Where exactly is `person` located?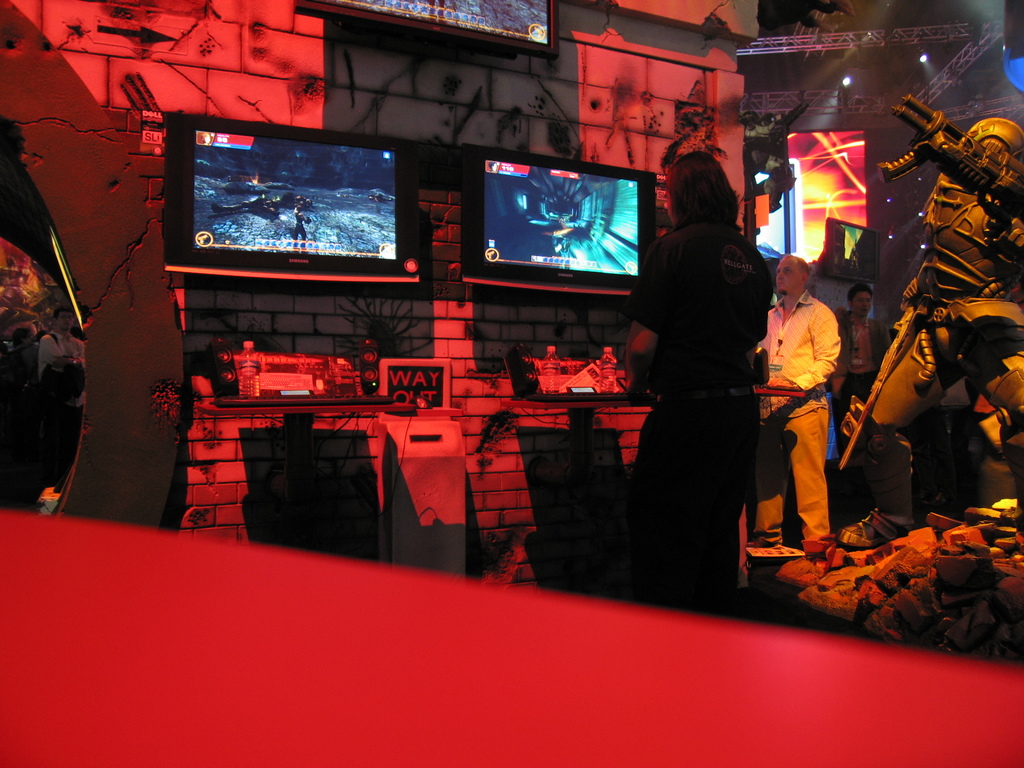
Its bounding box is (x1=823, y1=285, x2=877, y2=473).
